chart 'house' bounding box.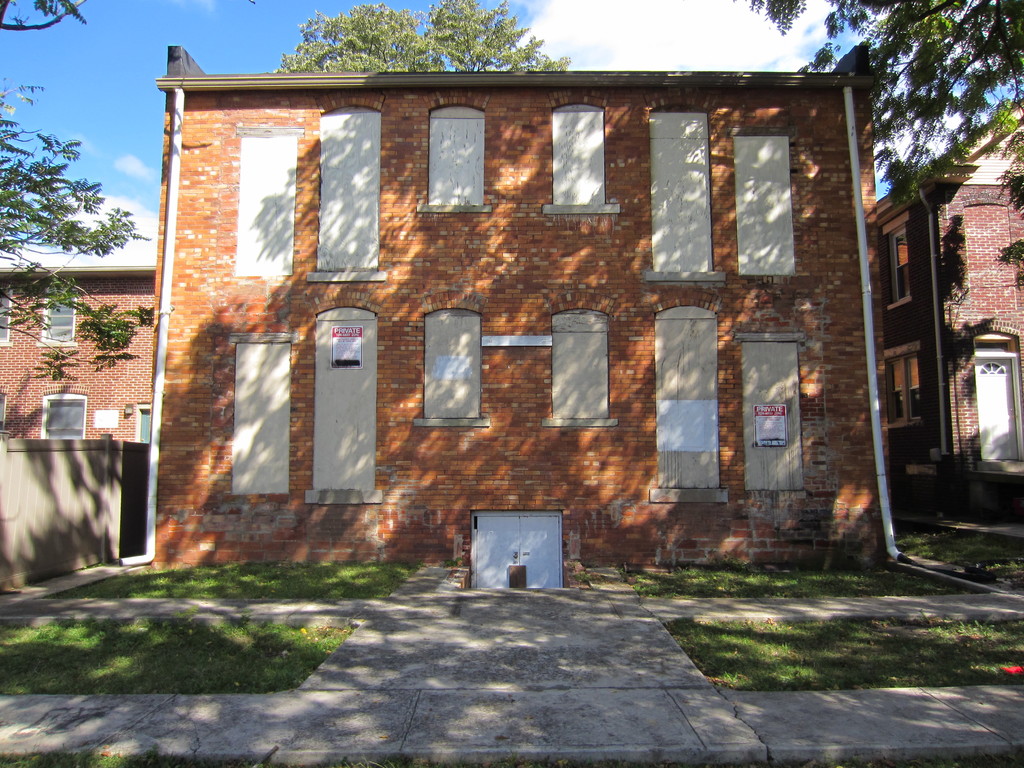
Charted: box=[0, 266, 157, 440].
